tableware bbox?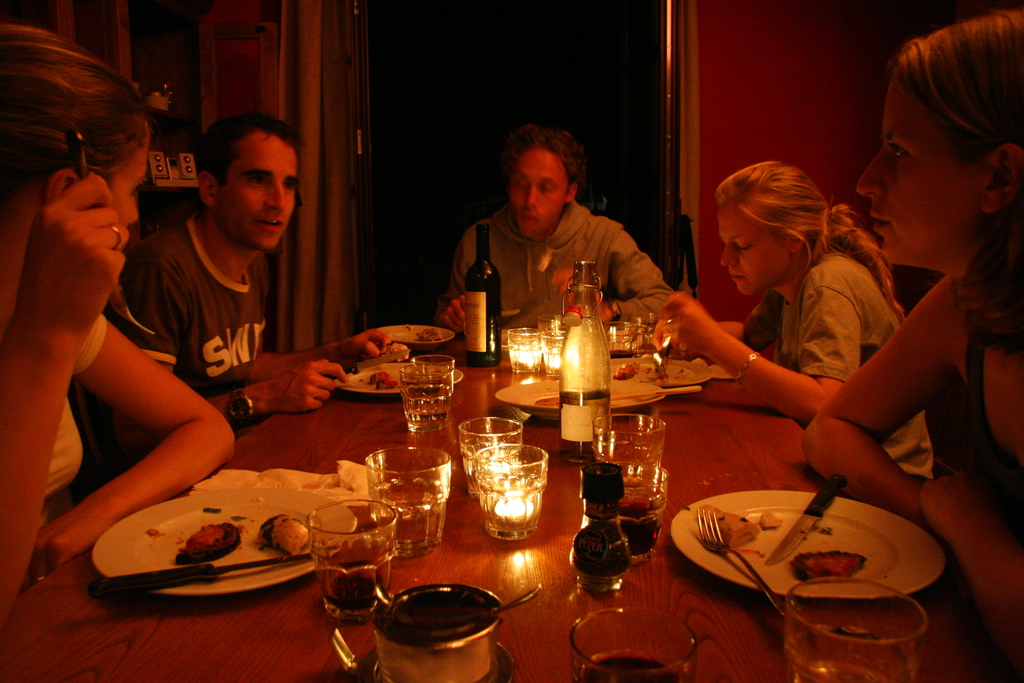
[475,441,546,538]
